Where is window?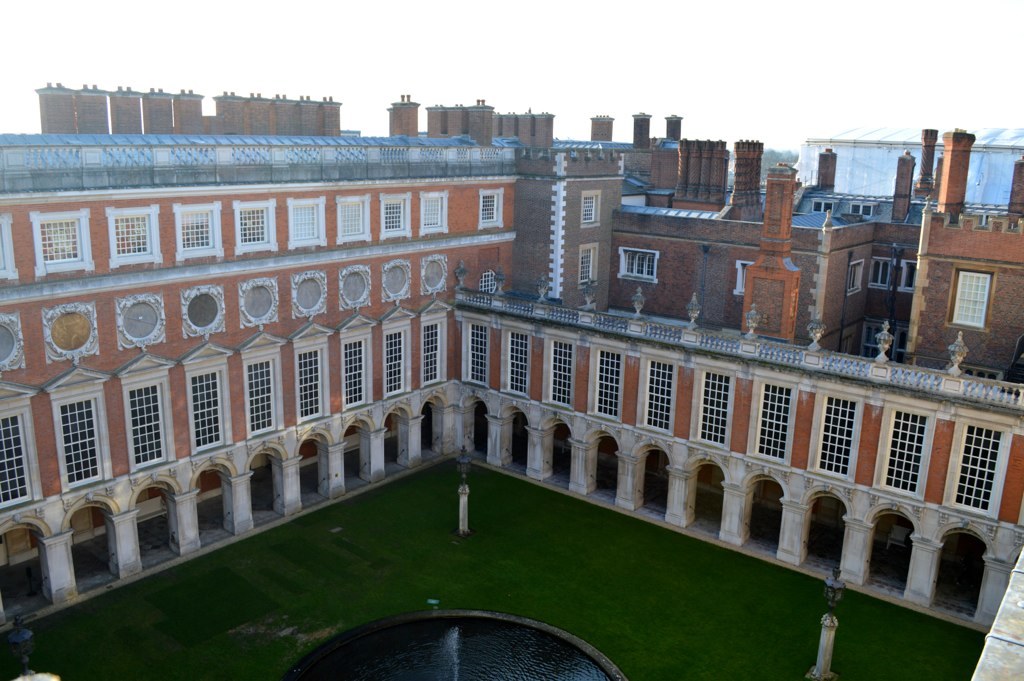
left=179, top=337, right=239, bottom=454.
